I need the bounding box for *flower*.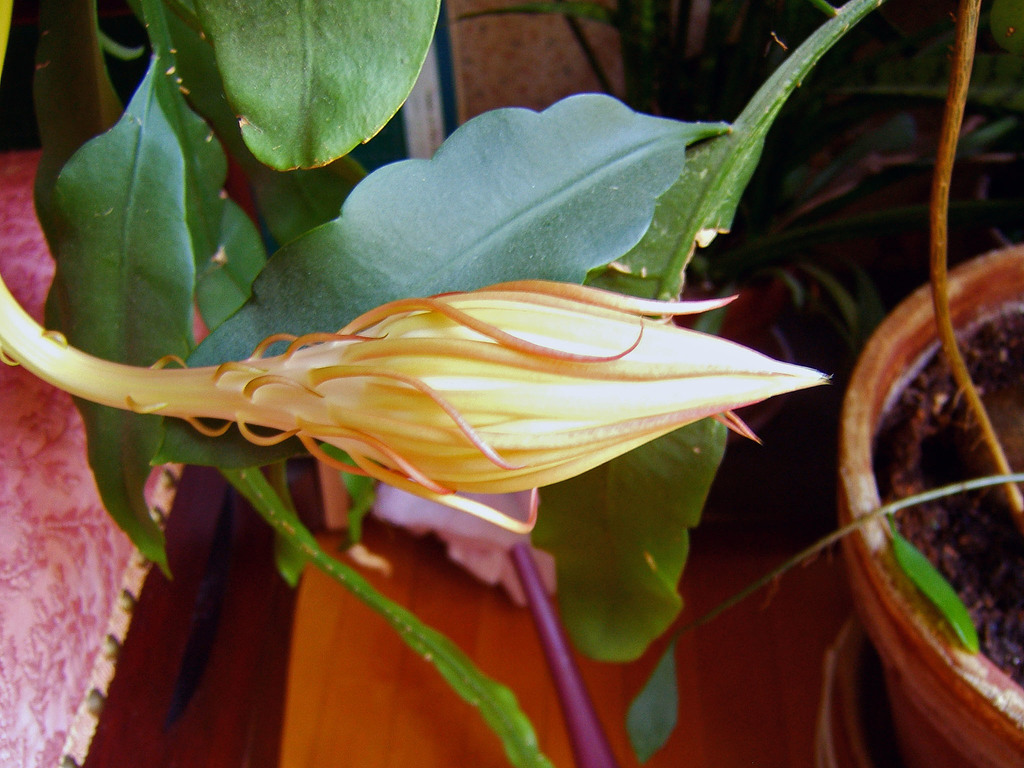
Here it is: locate(24, 253, 848, 537).
